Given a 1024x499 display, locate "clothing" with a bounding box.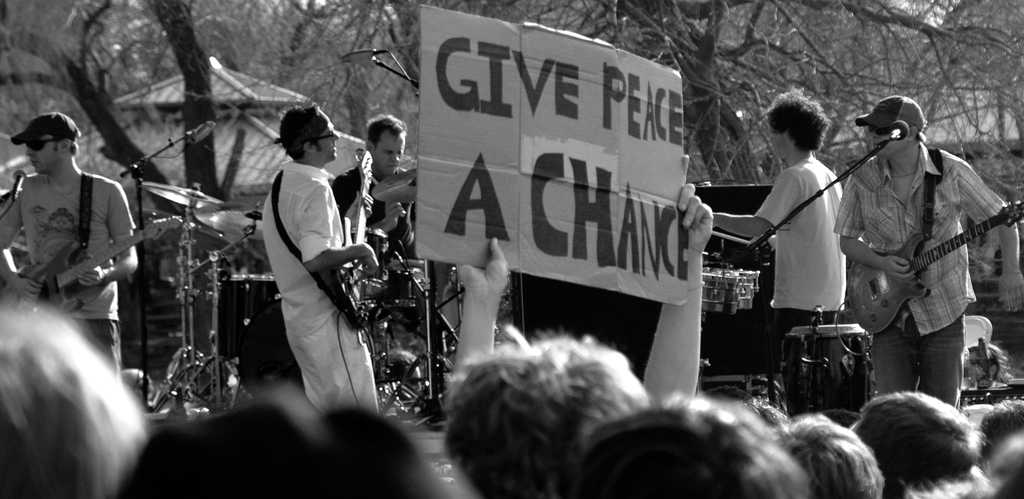
Located: Rect(753, 160, 845, 368).
